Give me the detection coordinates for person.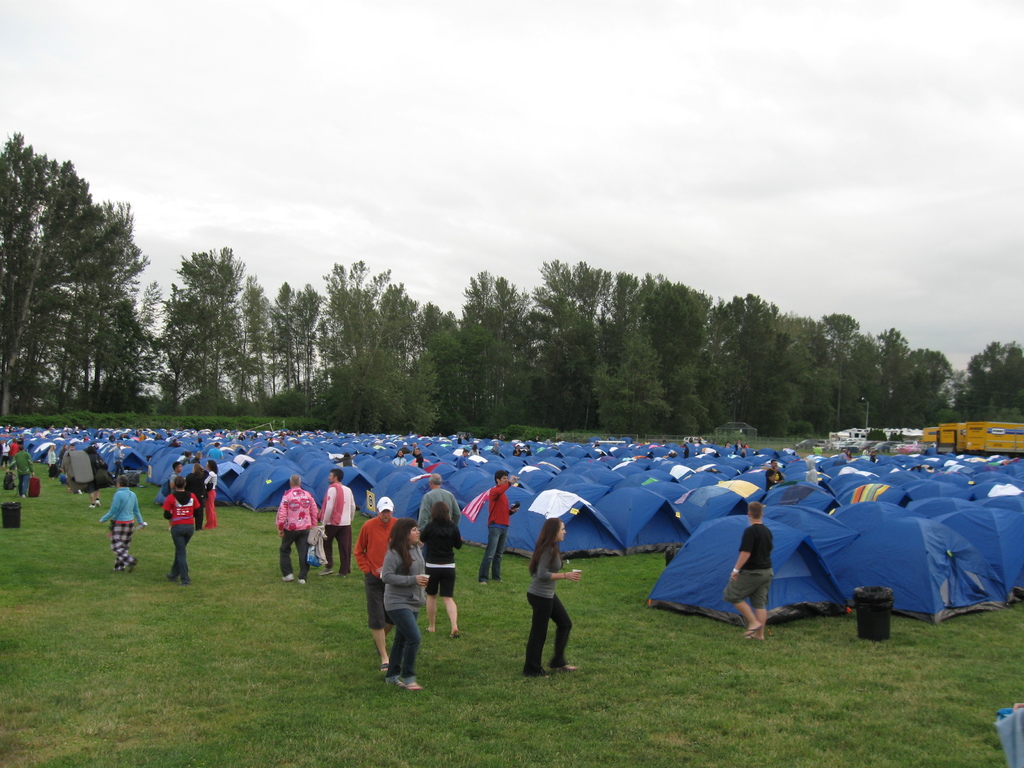
detection(164, 476, 196, 584).
